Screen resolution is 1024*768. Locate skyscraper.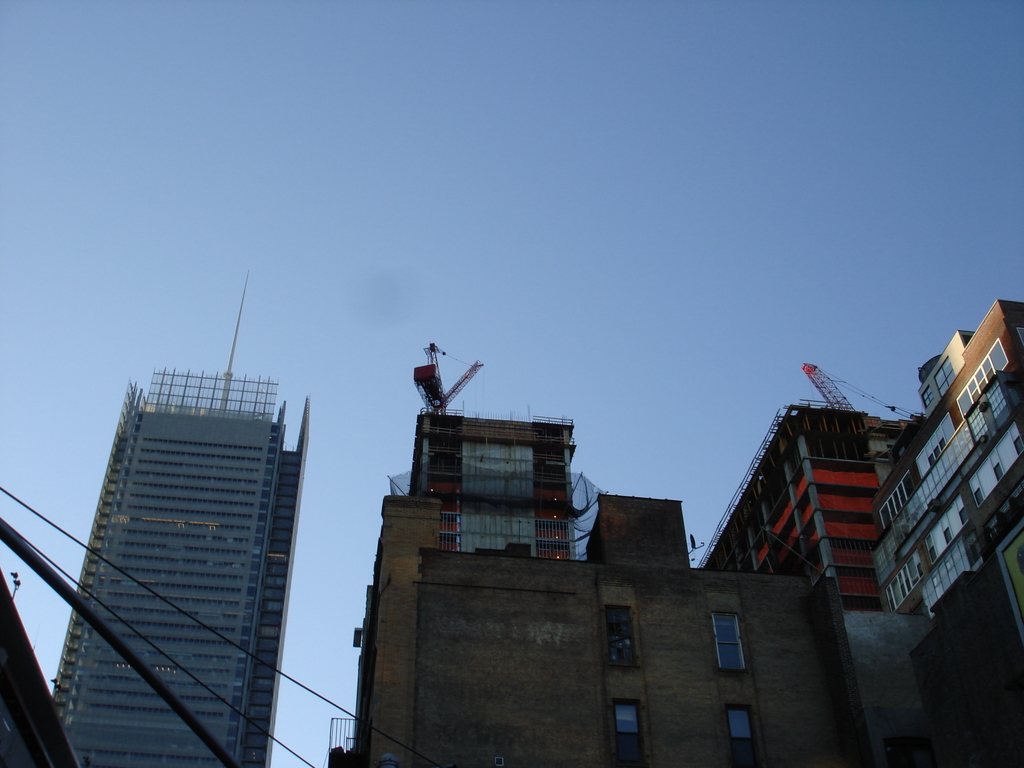
[325,409,871,767].
